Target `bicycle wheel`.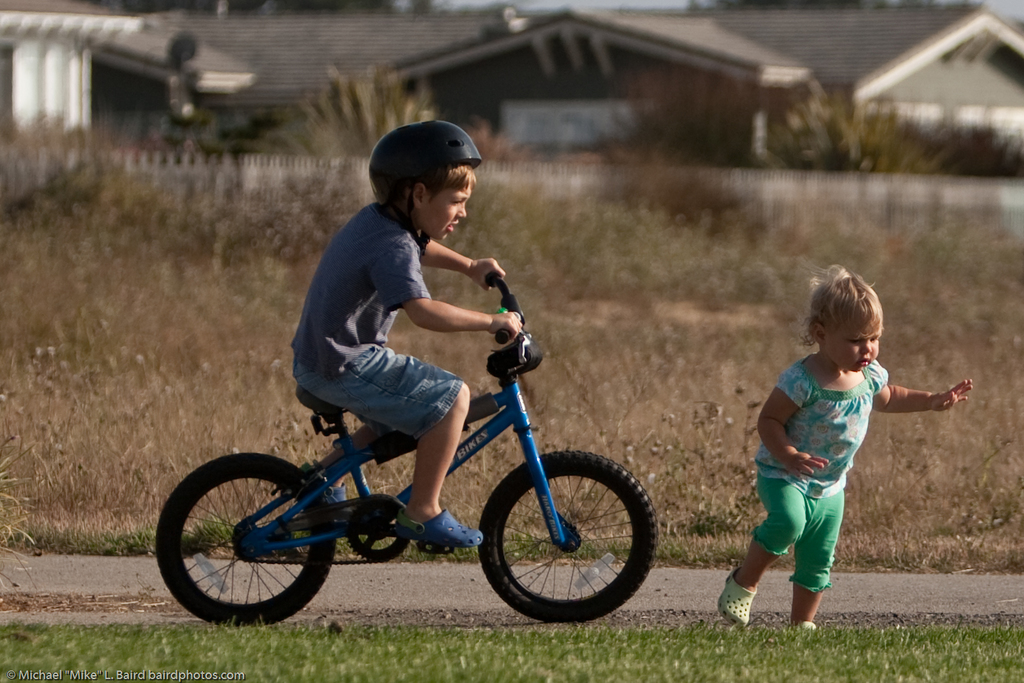
Target region: box(475, 450, 657, 619).
